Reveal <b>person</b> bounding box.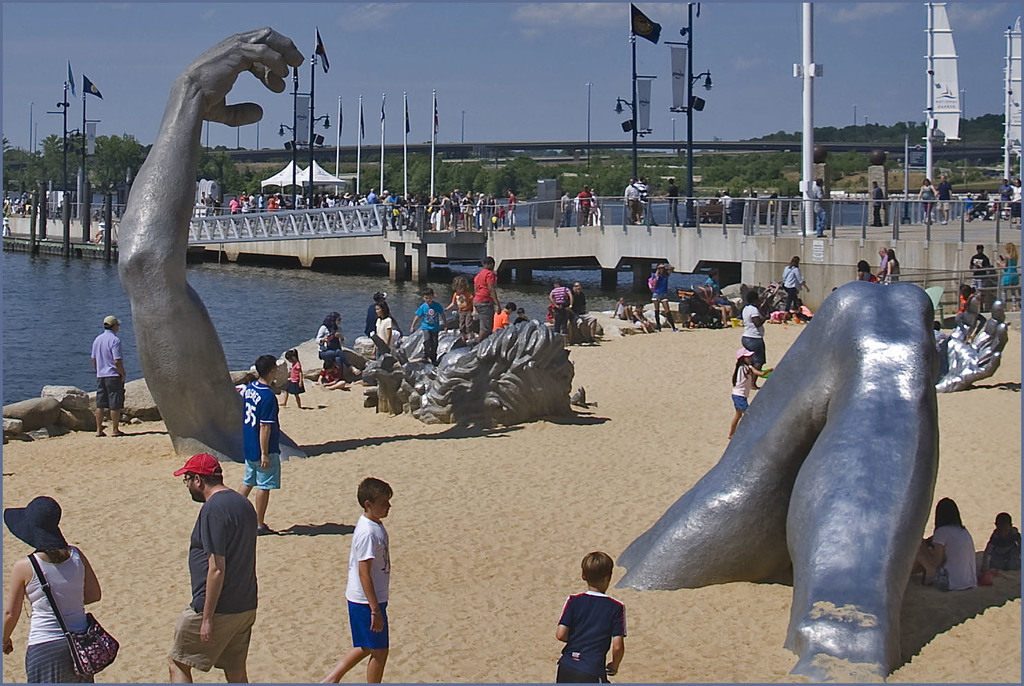
Revealed: select_region(1012, 179, 1022, 217).
